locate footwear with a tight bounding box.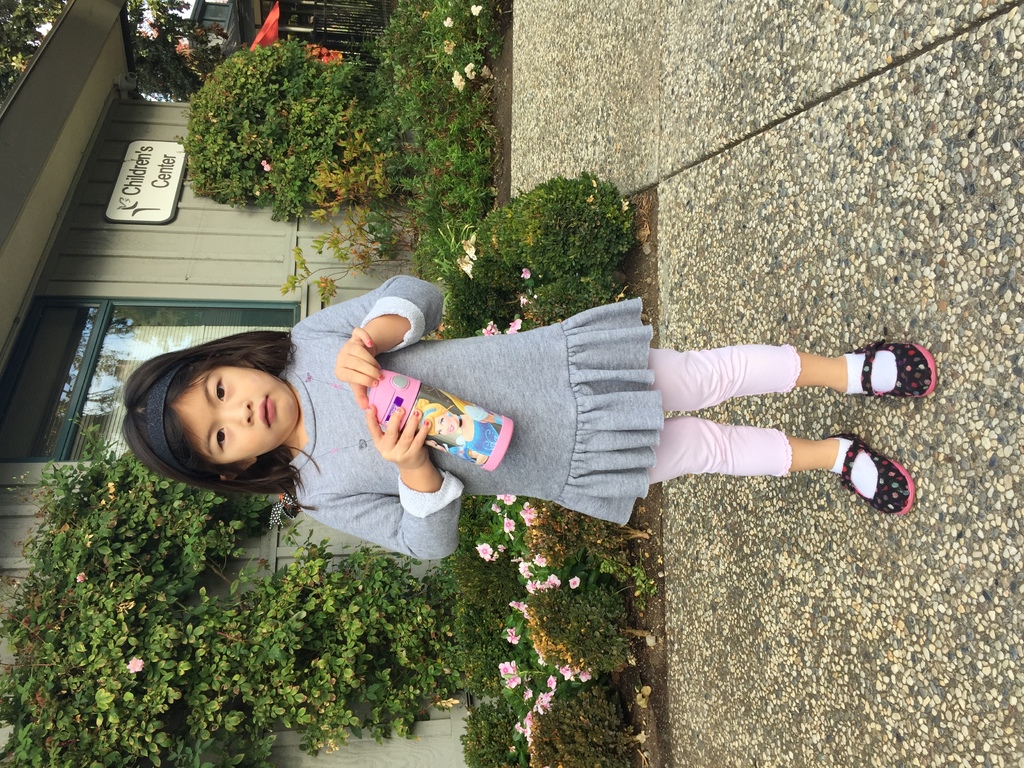
(x1=840, y1=341, x2=936, y2=399).
